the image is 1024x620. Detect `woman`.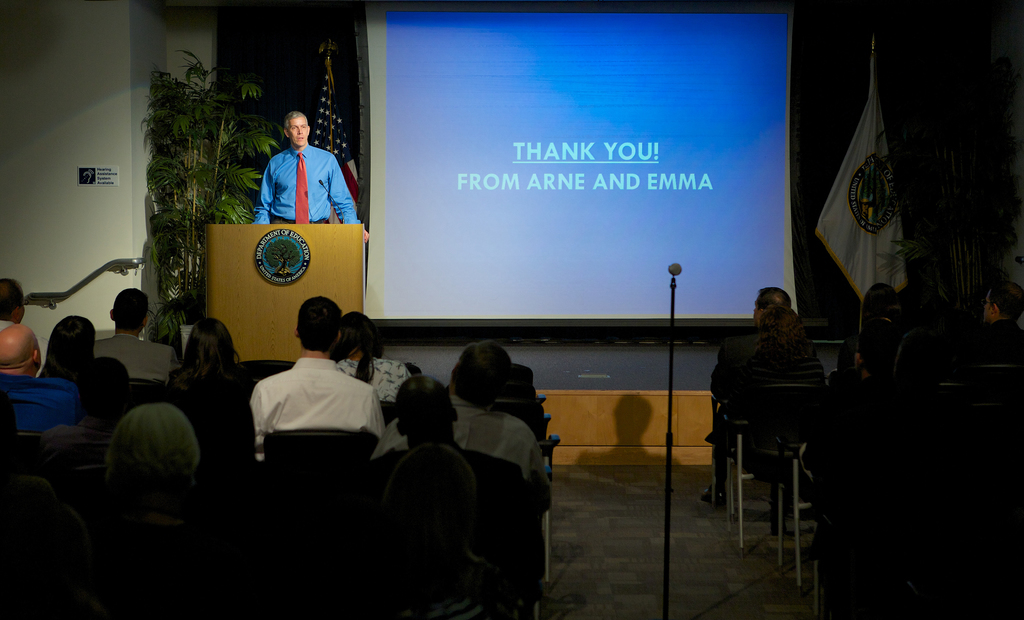
Detection: x1=333 y1=310 x2=413 y2=407.
